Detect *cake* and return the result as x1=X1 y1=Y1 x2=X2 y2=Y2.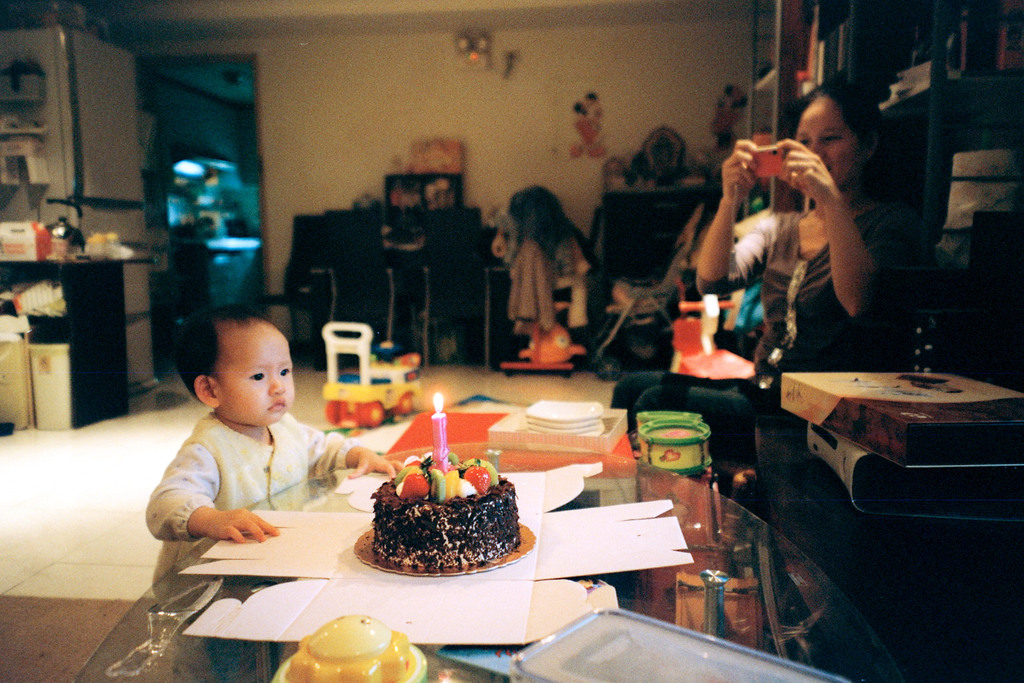
x1=371 y1=448 x2=516 y2=570.
